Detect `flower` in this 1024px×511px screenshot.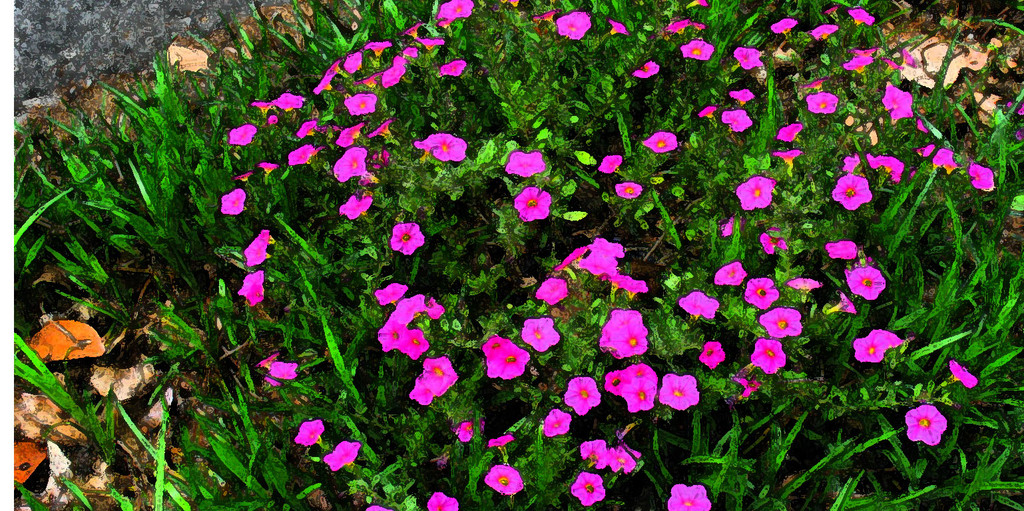
Detection: {"x1": 846, "y1": 7, "x2": 874, "y2": 29}.
